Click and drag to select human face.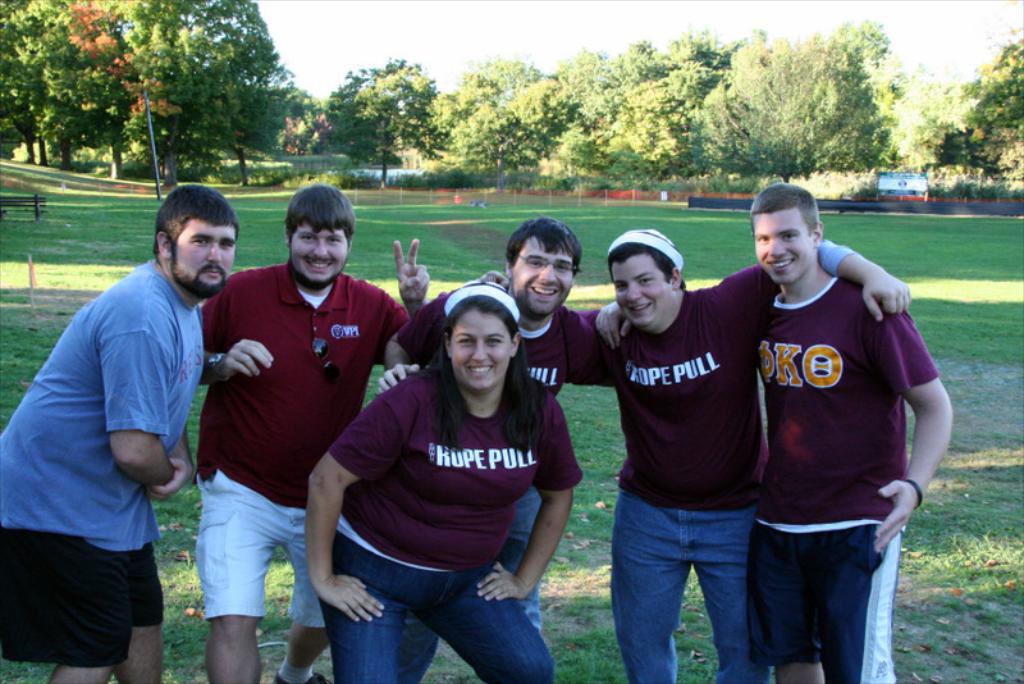
Selection: [x1=292, y1=231, x2=353, y2=291].
